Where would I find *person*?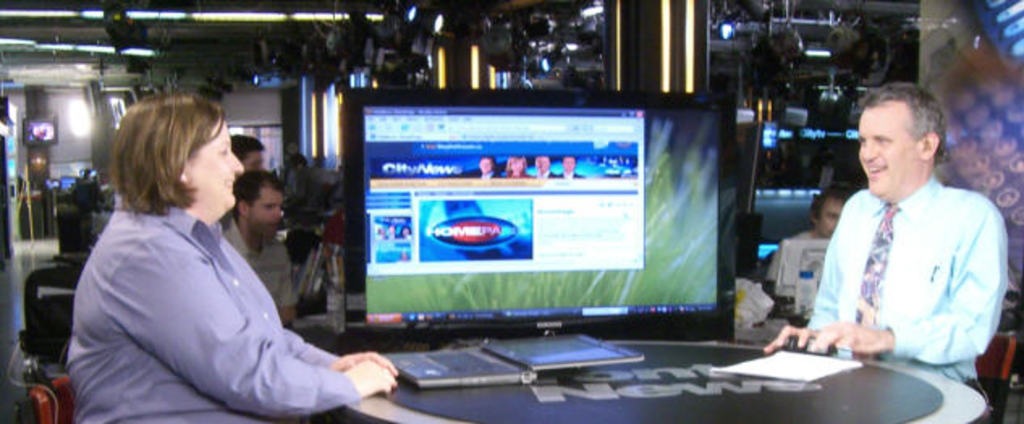
At [left=230, top=136, right=270, bottom=167].
